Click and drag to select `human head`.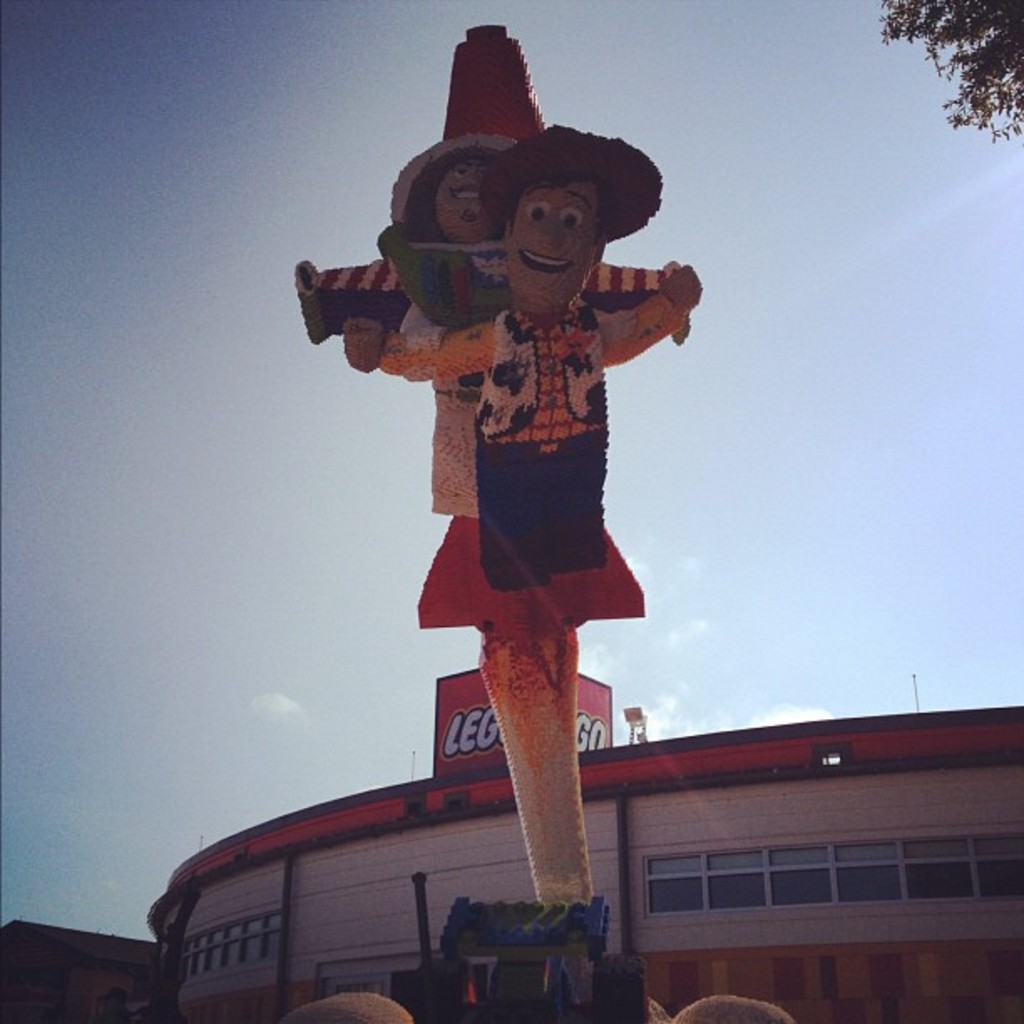
Selection: (499,177,611,311).
